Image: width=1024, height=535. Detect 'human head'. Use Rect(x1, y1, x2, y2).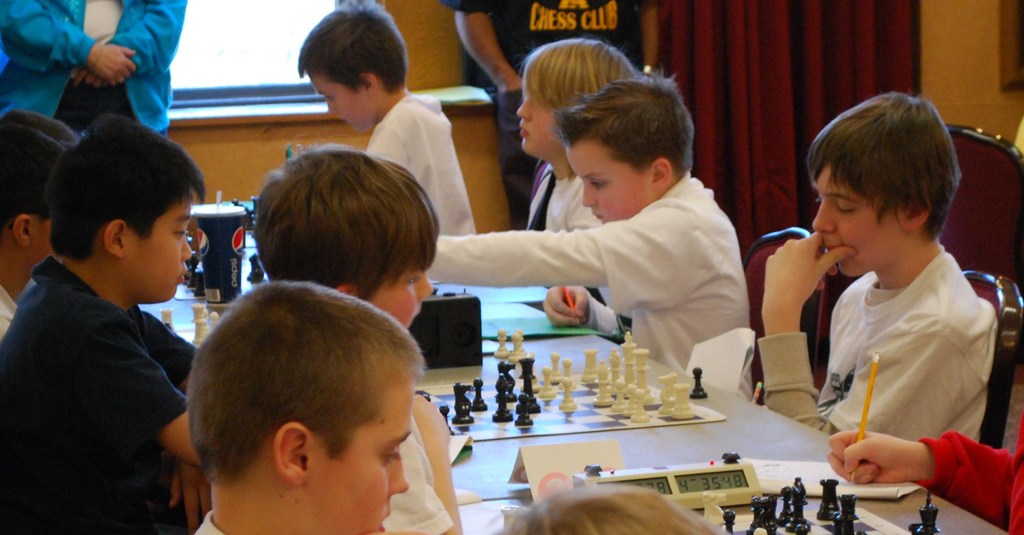
Rect(502, 484, 731, 534).
